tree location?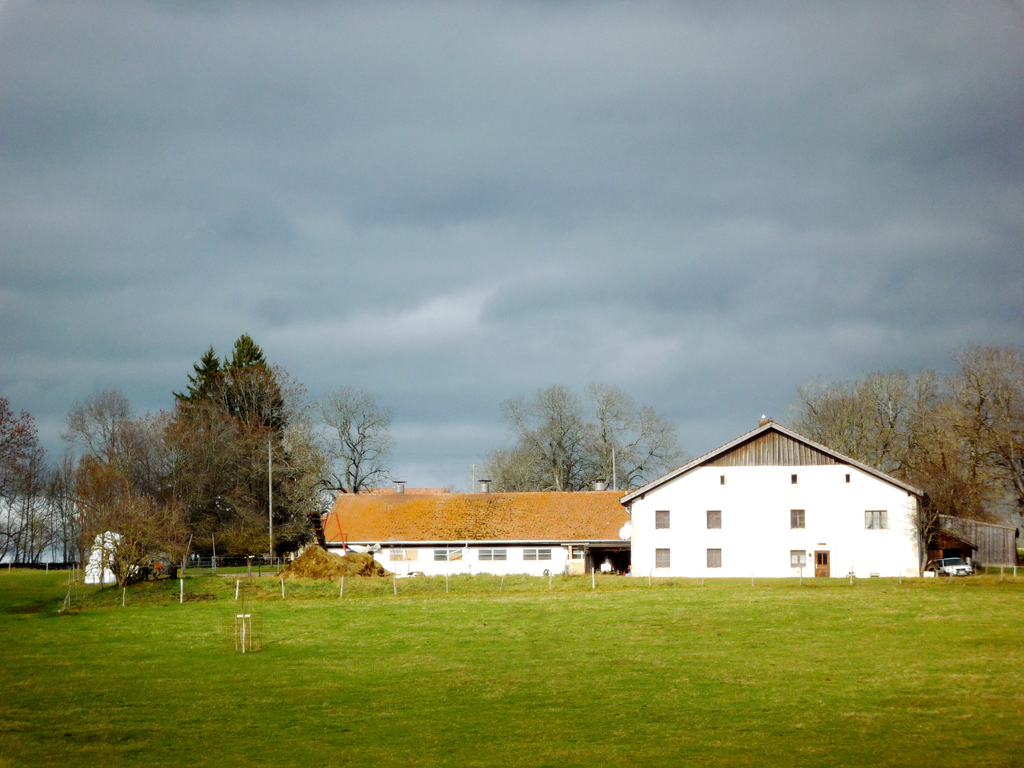
box=[68, 440, 197, 586]
